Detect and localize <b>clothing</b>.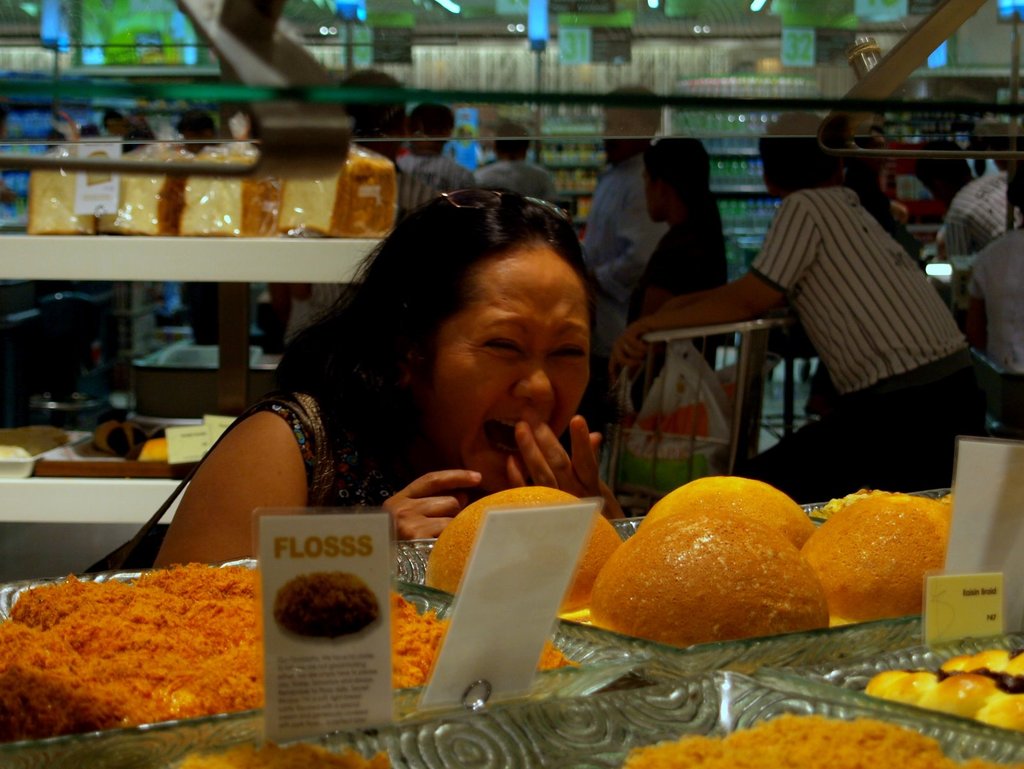
Localized at (left=966, top=218, right=1023, bottom=442).
